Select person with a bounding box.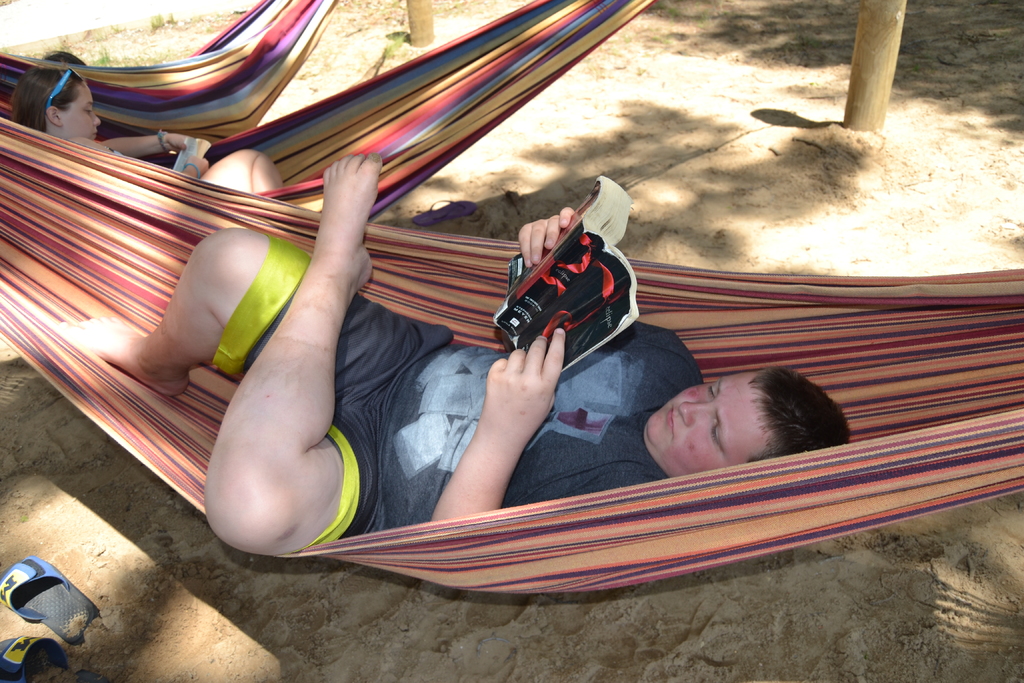
36:42:88:72.
